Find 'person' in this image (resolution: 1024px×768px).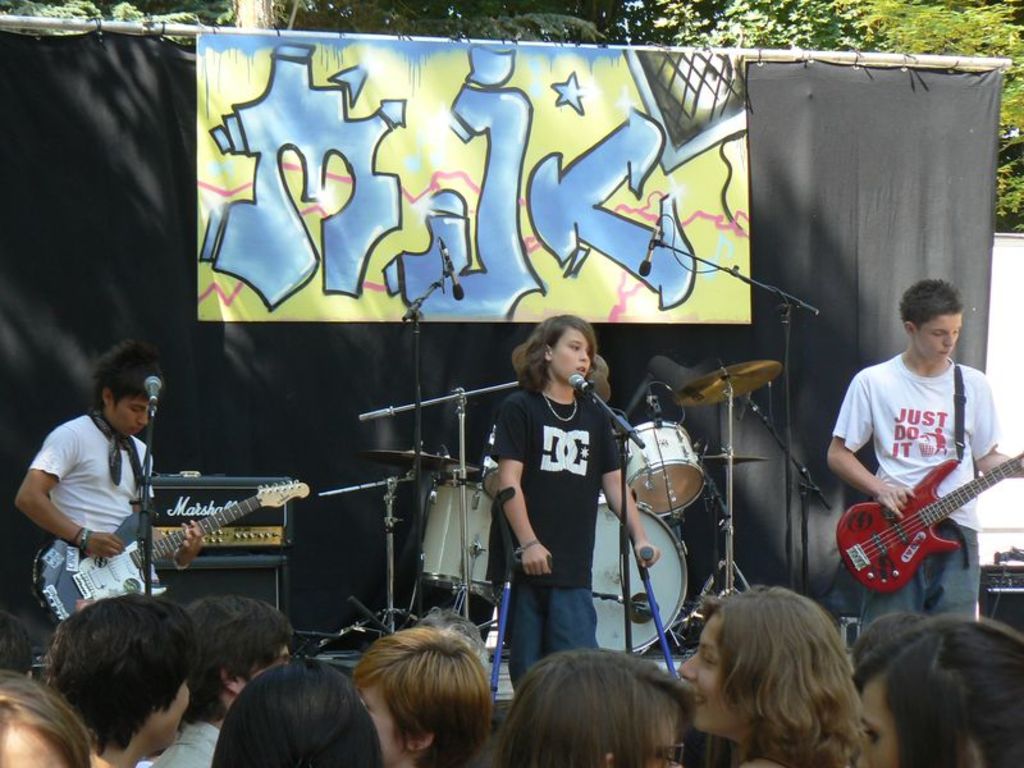
BBox(486, 314, 662, 689).
